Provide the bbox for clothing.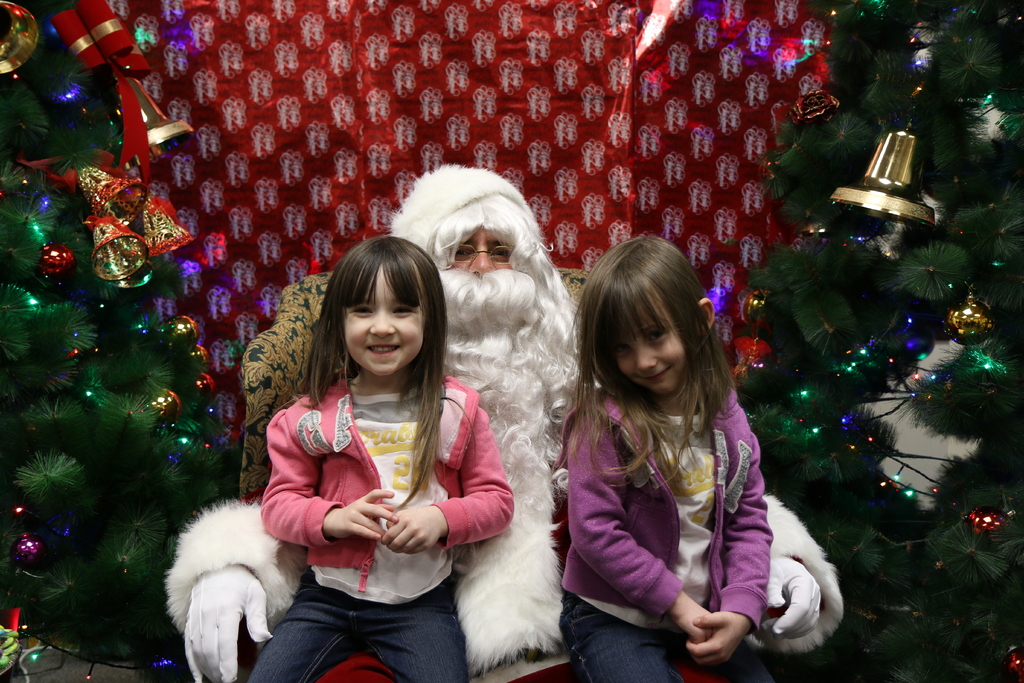
BBox(253, 360, 513, 682).
